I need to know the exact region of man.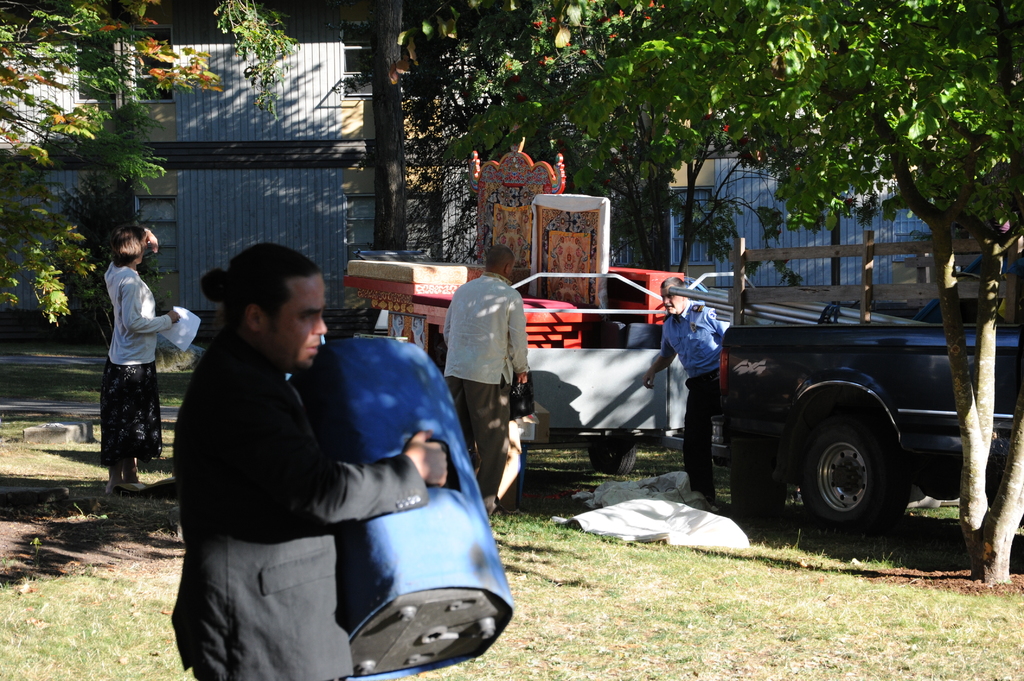
Region: [x1=159, y1=239, x2=482, y2=672].
